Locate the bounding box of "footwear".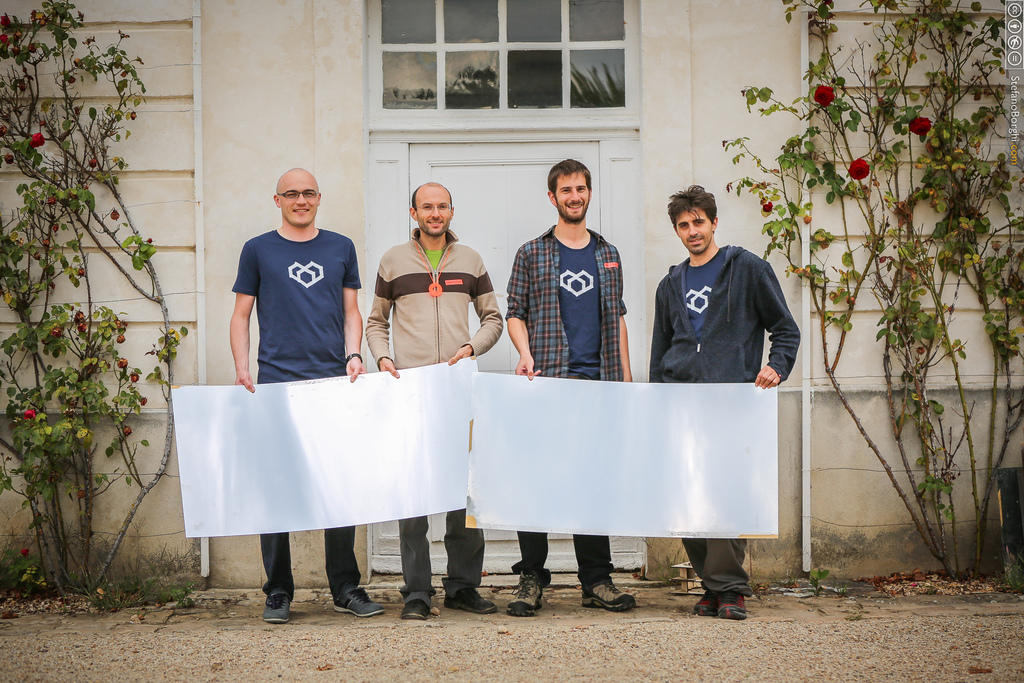
Bounding box: pyautogui.locateOnScreen(689, 591, 723, 618).
